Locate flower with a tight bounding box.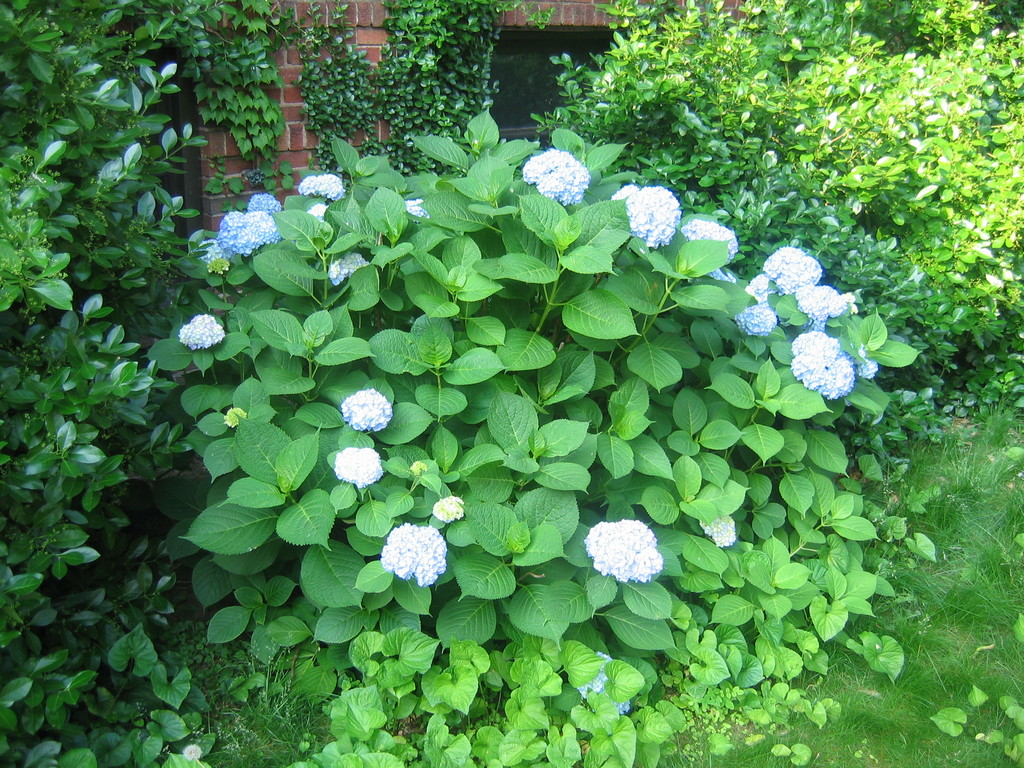
<region>308, 203, 330, 220</region>.
